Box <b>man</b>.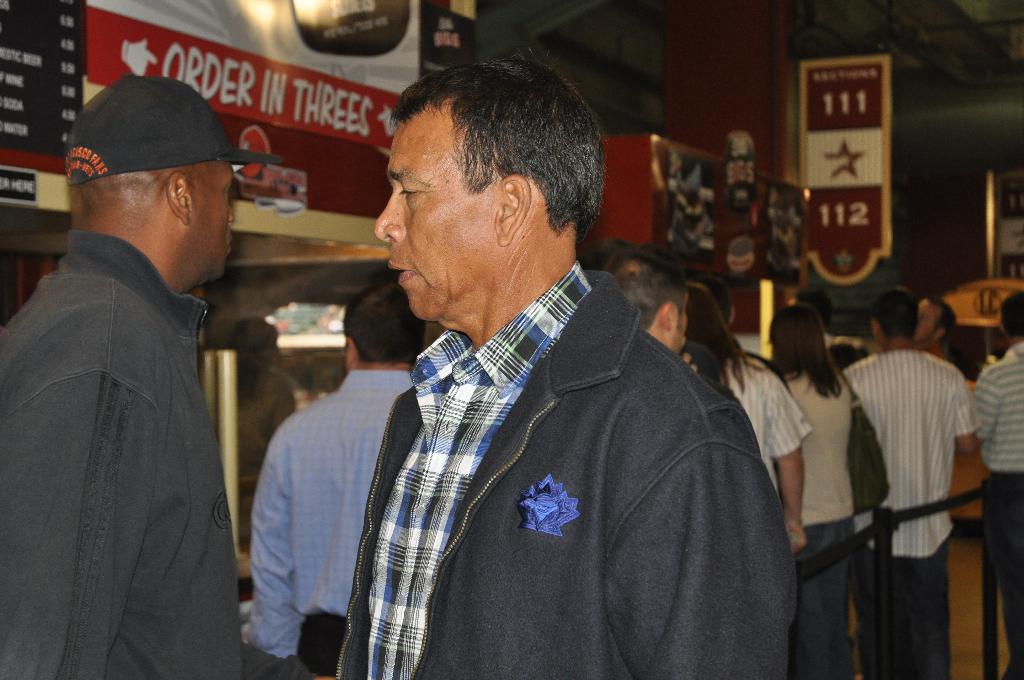
910:293:963:371.
